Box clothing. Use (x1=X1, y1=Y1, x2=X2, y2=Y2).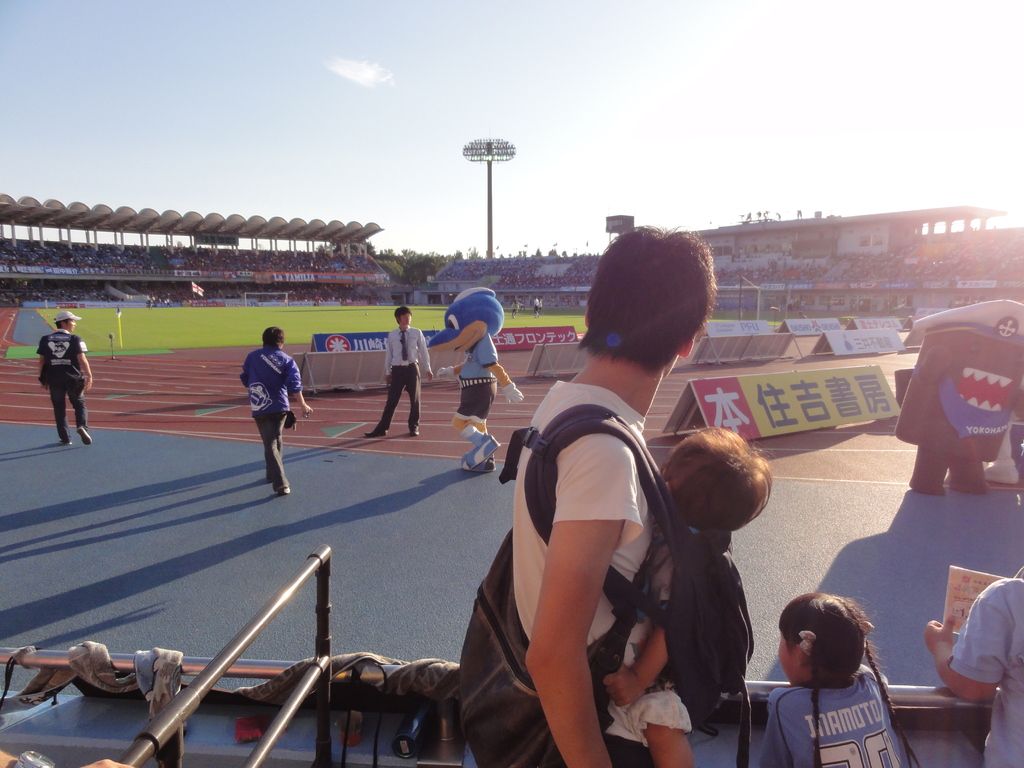
(x1=452, y1=329, x2=500, y2=445).
